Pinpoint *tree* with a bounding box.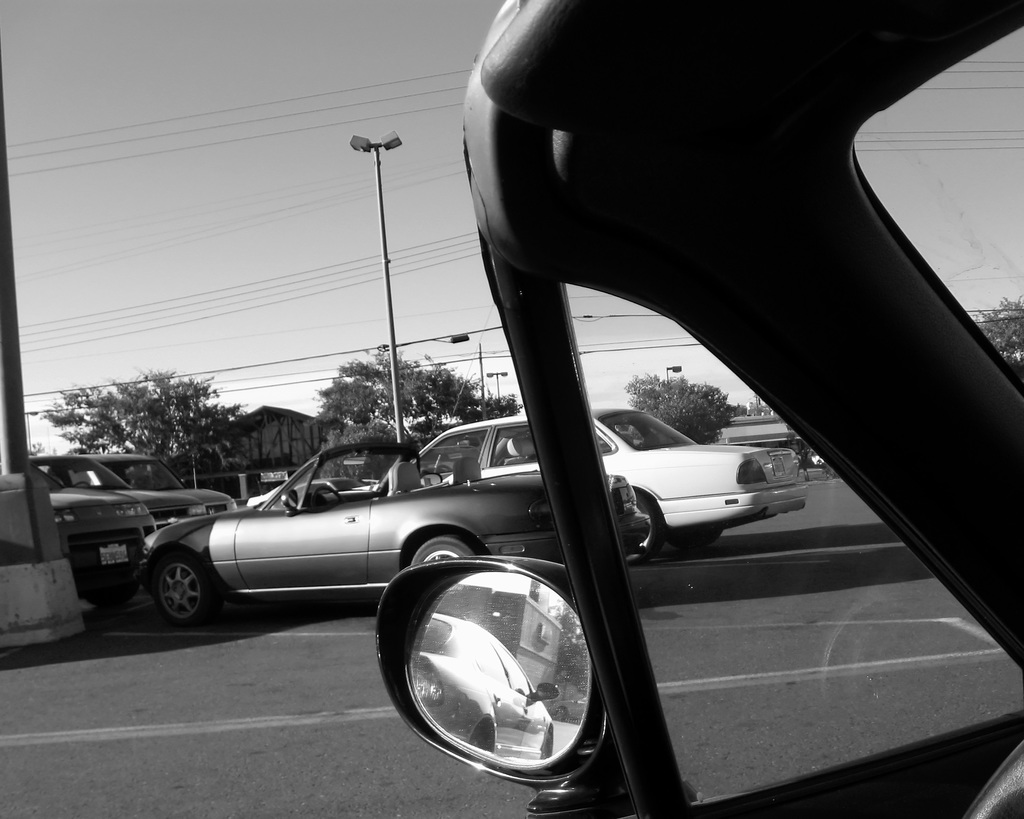
x1=616 y1=376 x2=737 y2=460.
